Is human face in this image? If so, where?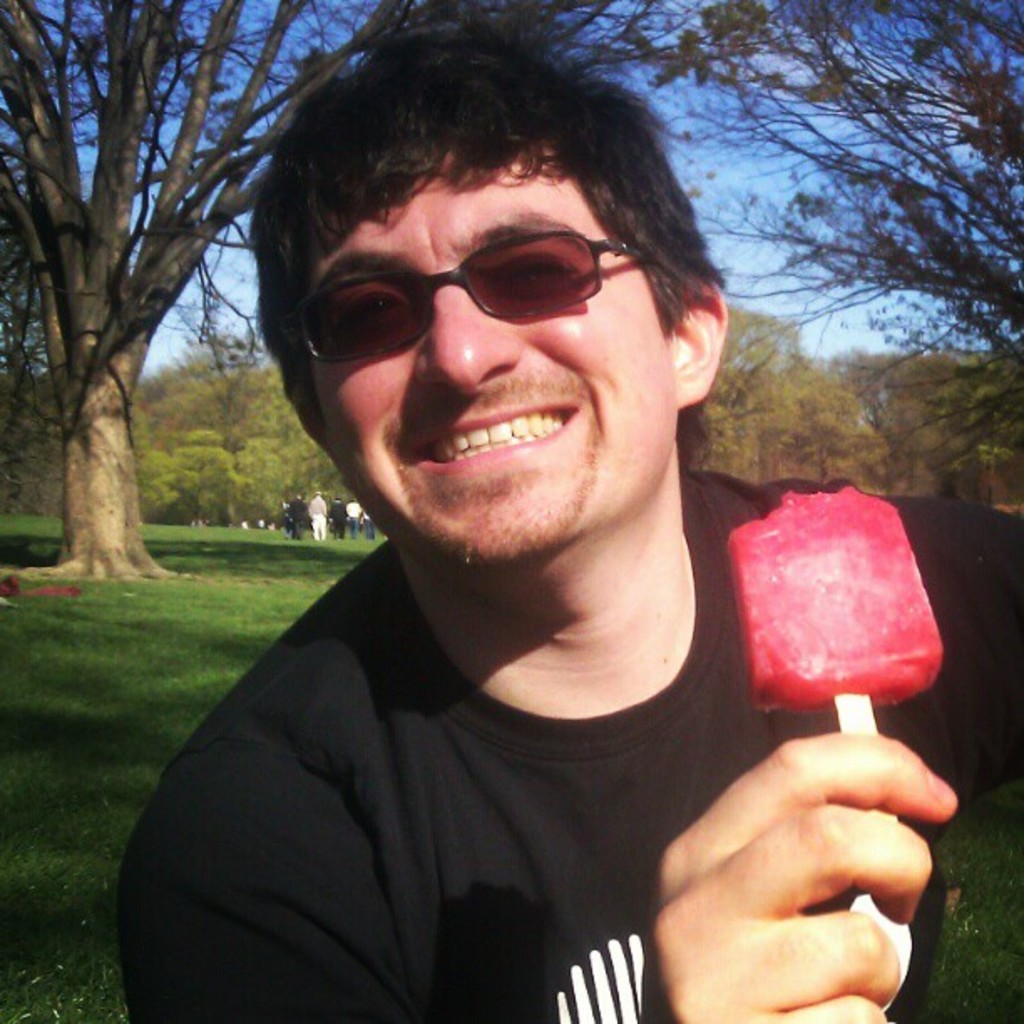
Yes, at (311, 147, 683, 569).
